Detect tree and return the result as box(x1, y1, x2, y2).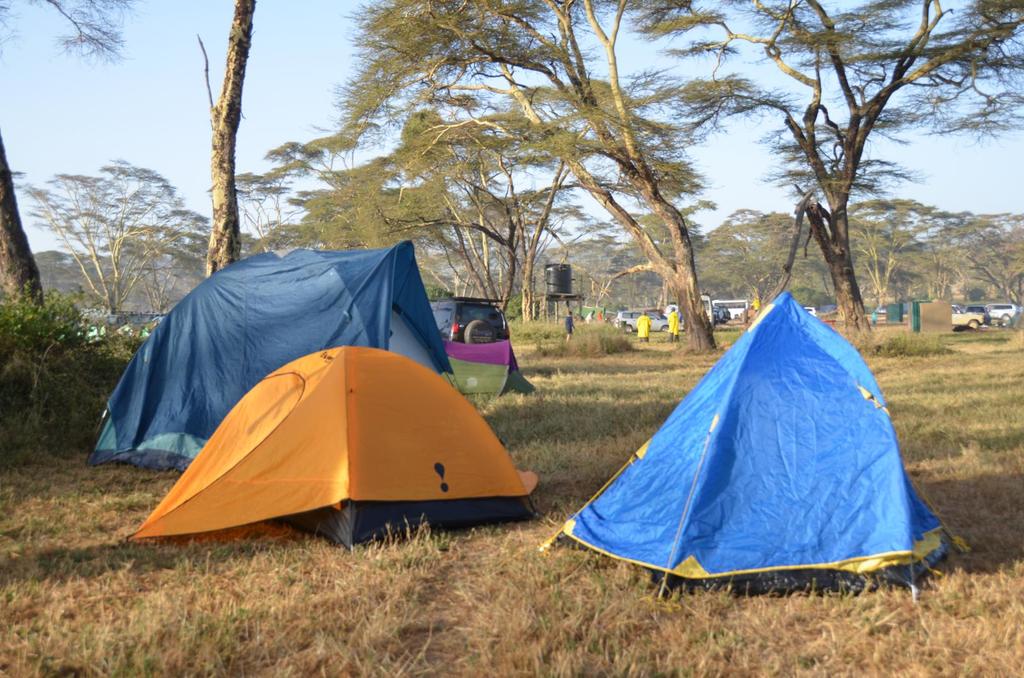
box(846, 185, 941, 325).
